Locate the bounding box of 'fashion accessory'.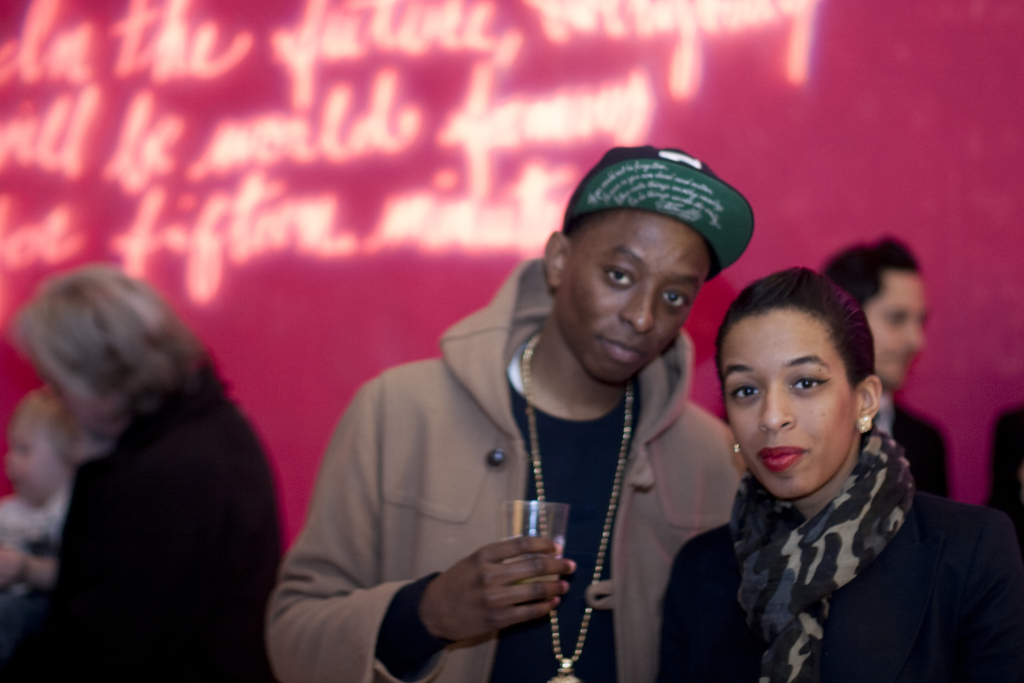
Bounding box: [731,440,743,454].
